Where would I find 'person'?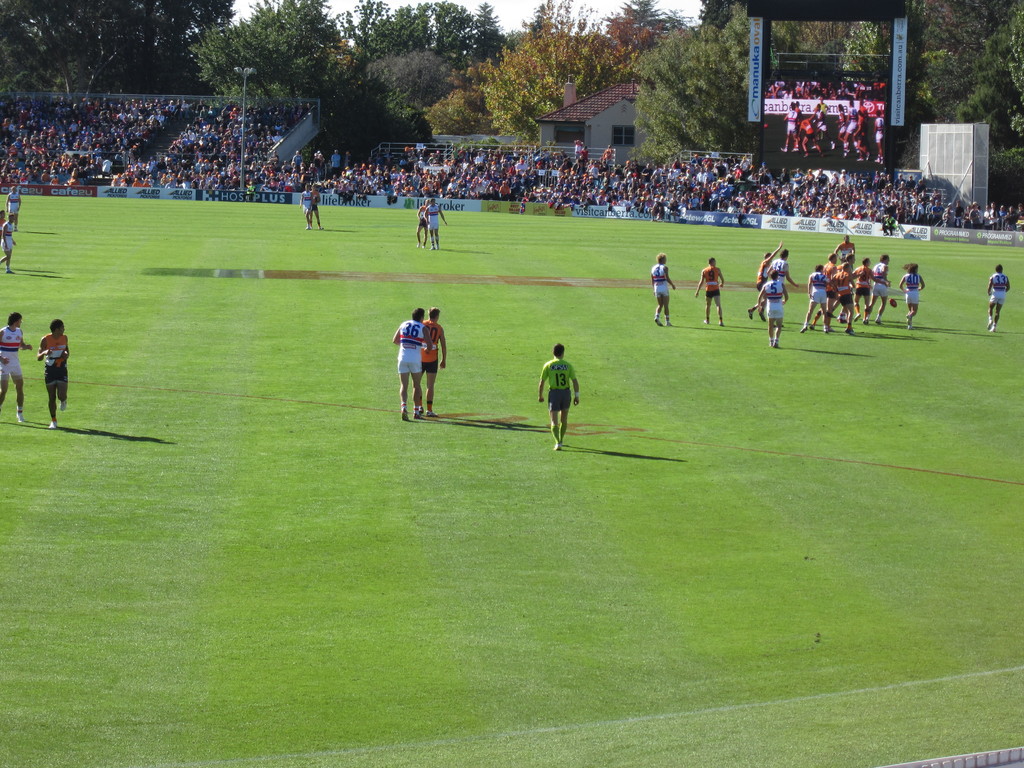
At {"left": 871, "top": 253, "right": 892, "bottom": 322}.
